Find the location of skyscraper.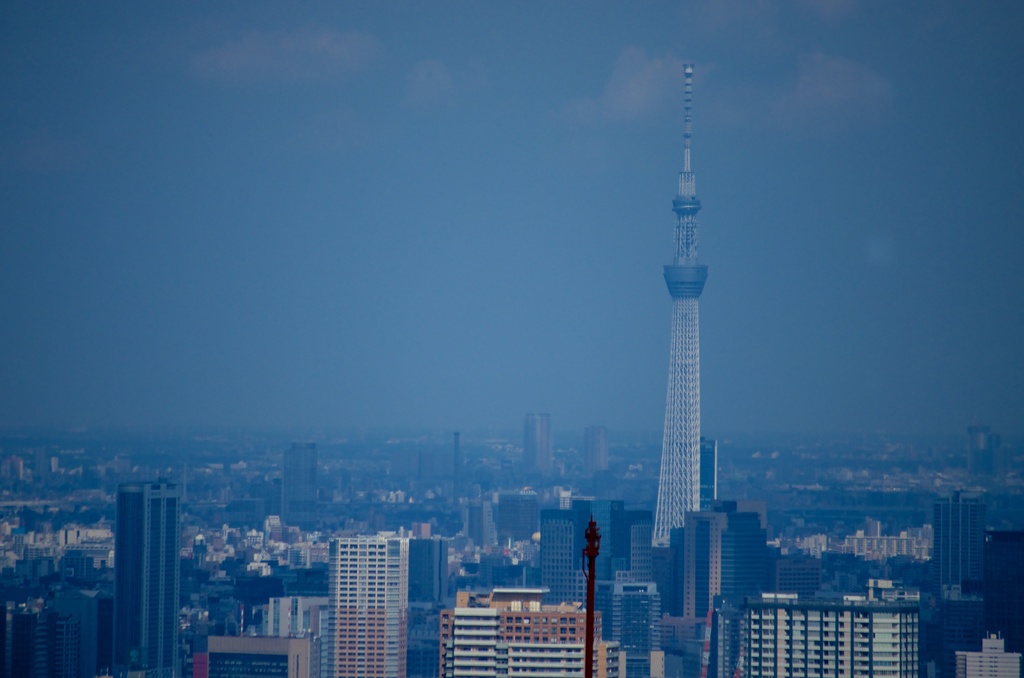
Location: rect(735, 592, 922, 677).
